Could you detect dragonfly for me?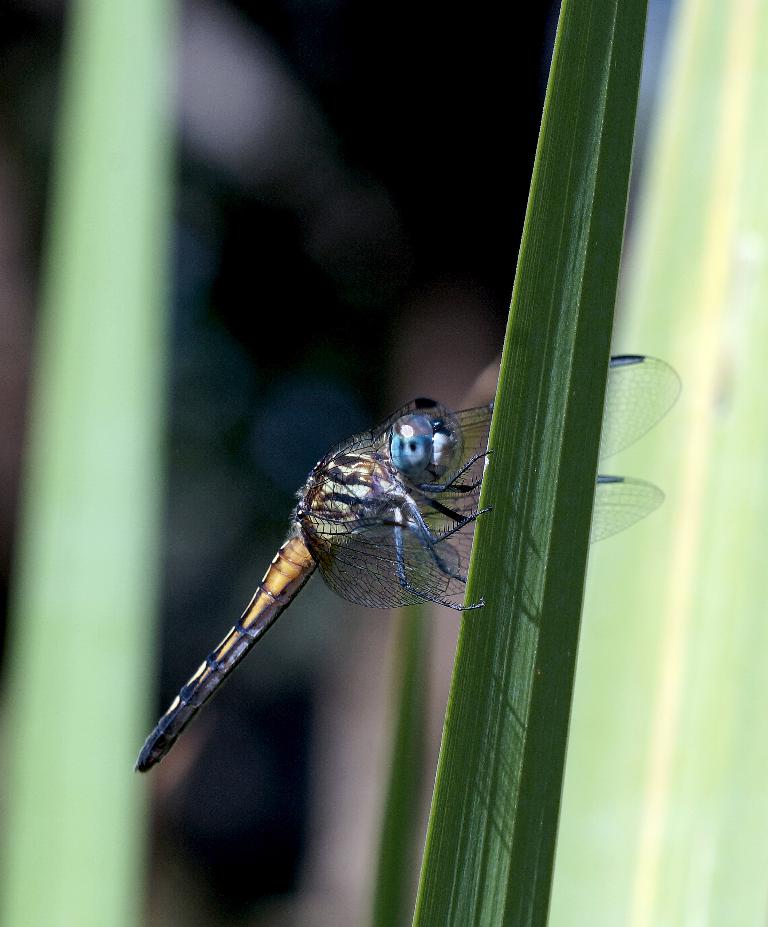
Detection result: (140, 353, 686, 770).
